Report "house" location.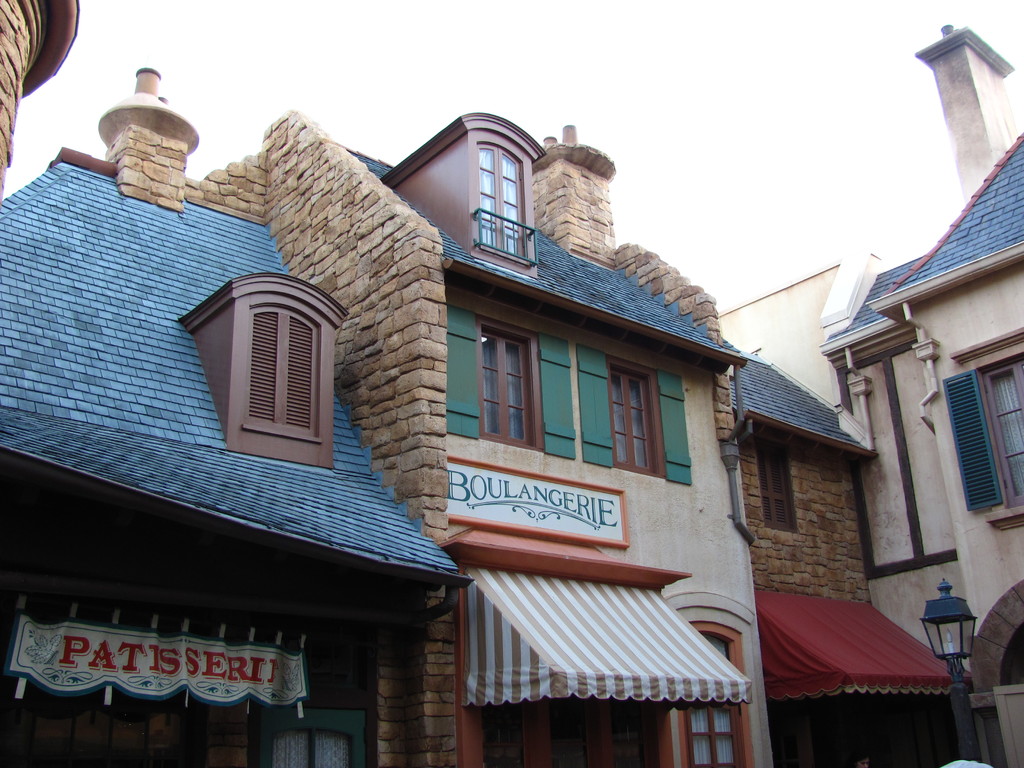
Report: {"left": 718, "top": 343, "right": 953, "bottom": 756}.
